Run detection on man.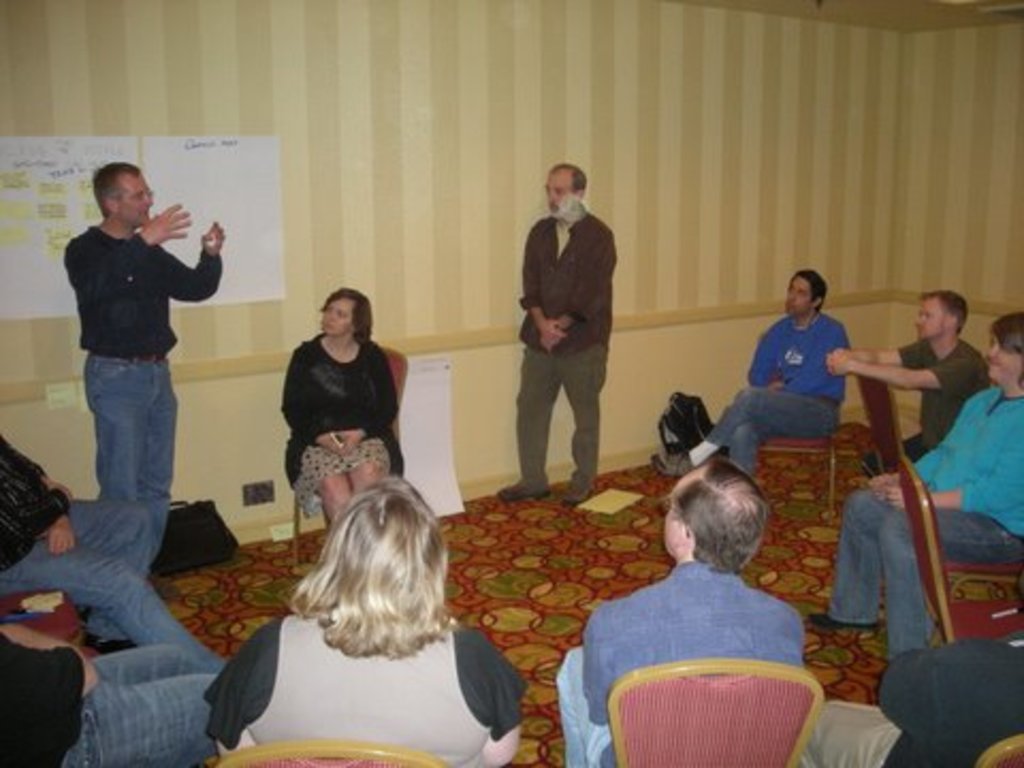
Result: [64,160,228,653].
